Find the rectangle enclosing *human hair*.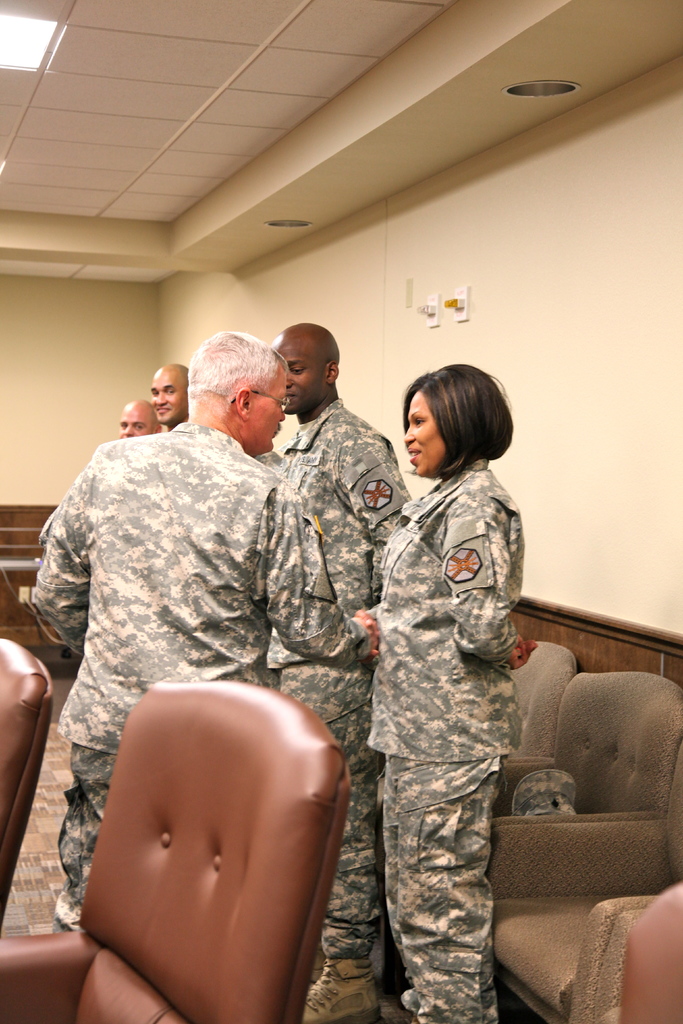
Rect(185, 328, 290, 422).
